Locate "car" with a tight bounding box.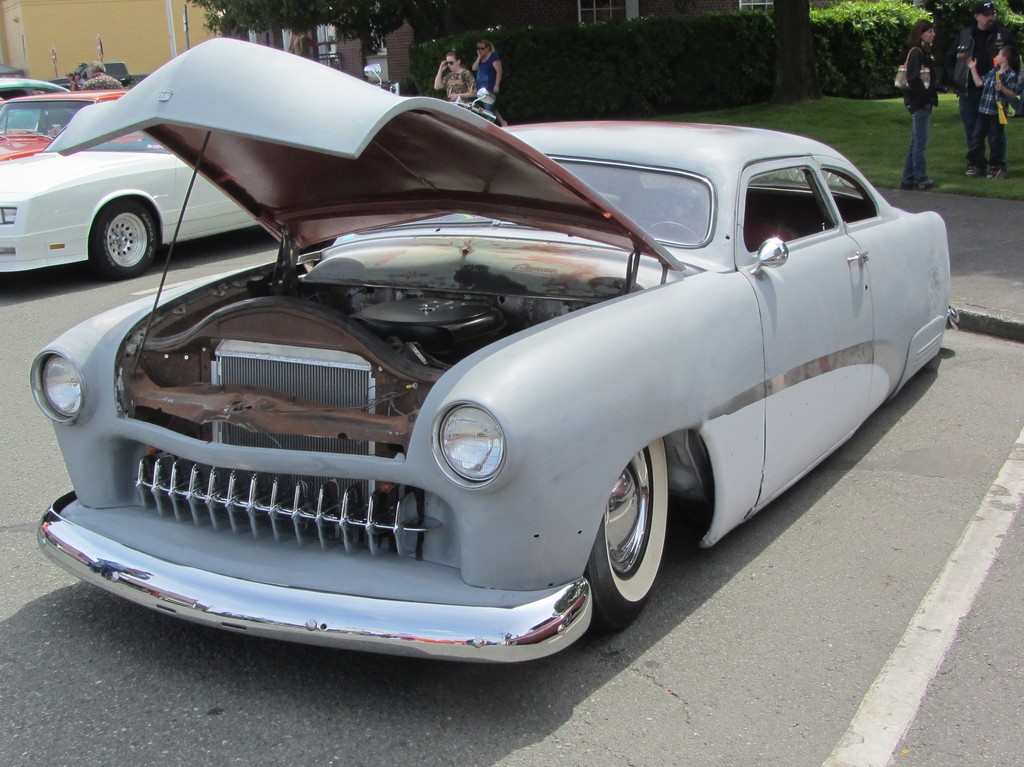
x1=0 y1=87 x2=141 y2=161.
